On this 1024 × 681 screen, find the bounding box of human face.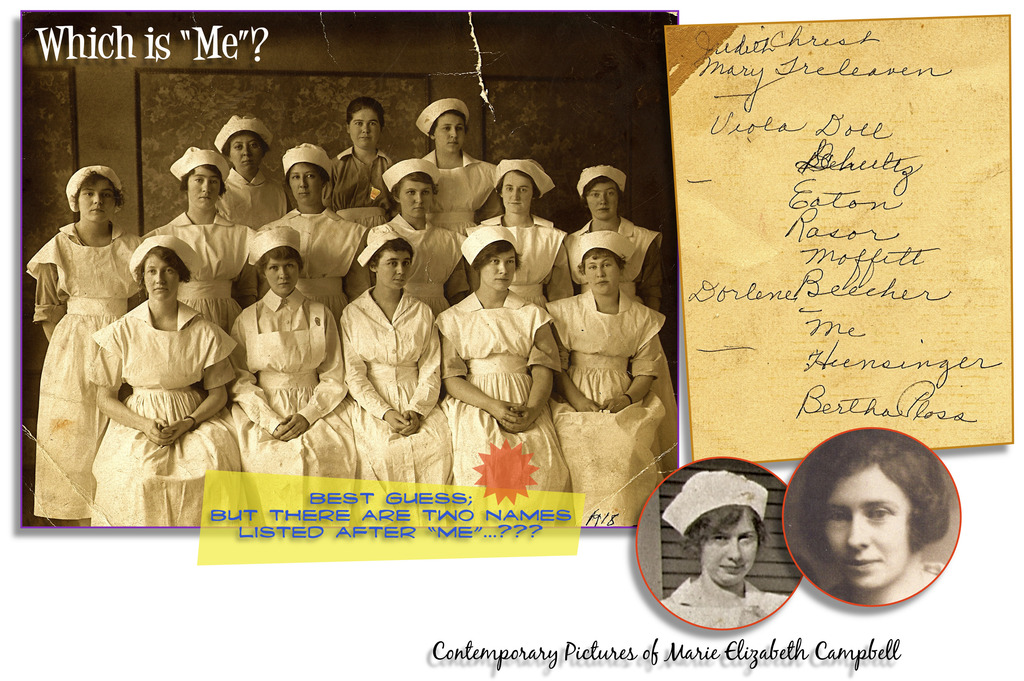
Bounding box: detection(146, 251, 186, 305).
